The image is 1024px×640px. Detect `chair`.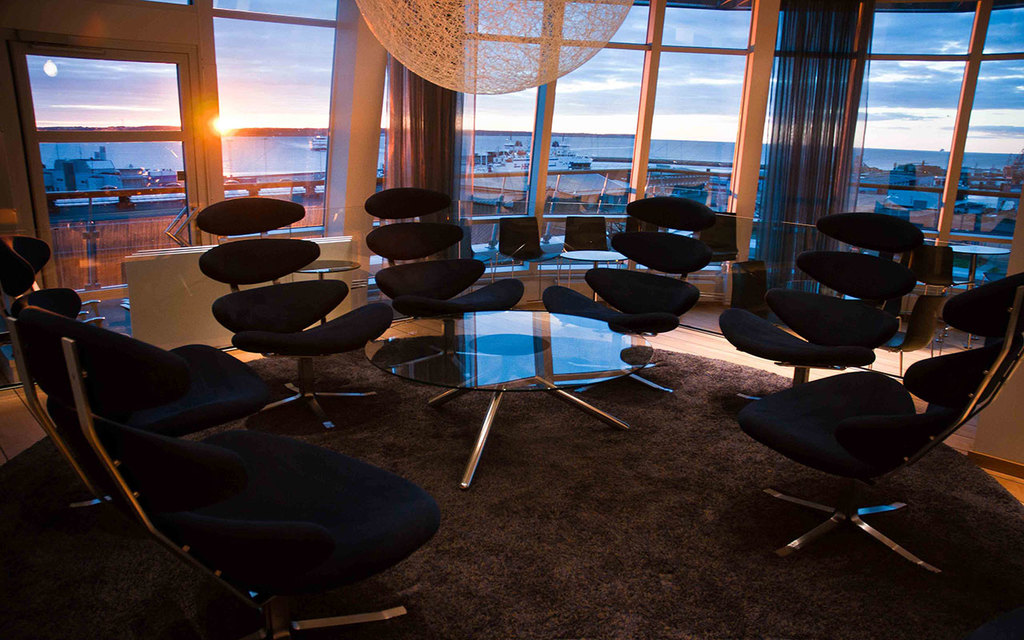
Detection: l=197, t=200, r=403, b=435.
